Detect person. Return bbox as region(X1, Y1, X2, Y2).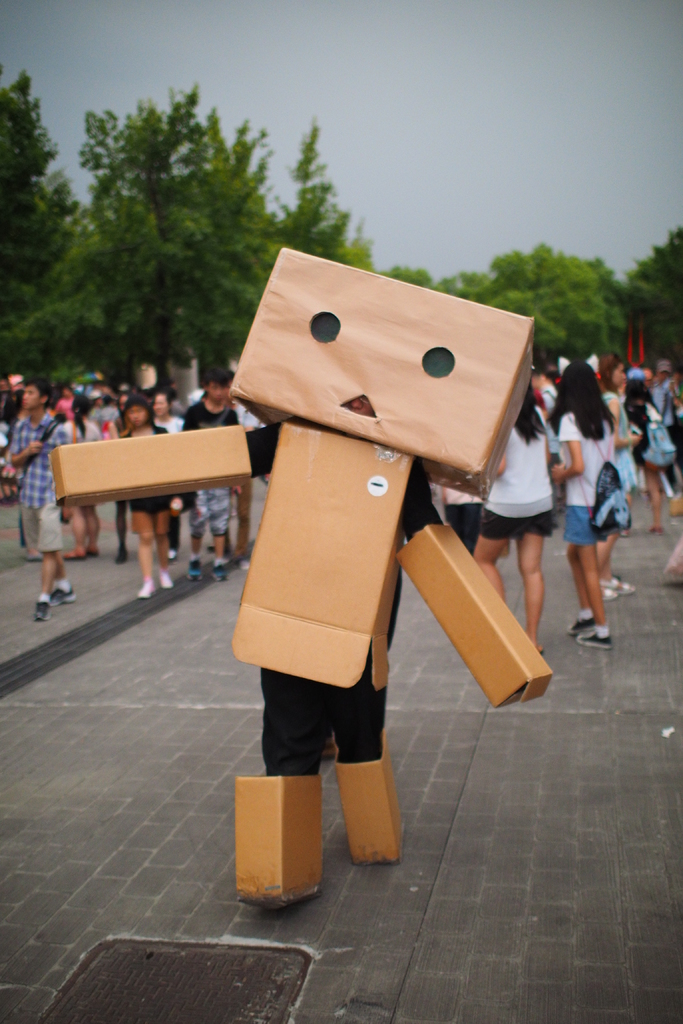
region(47, 246, 552, 907).
